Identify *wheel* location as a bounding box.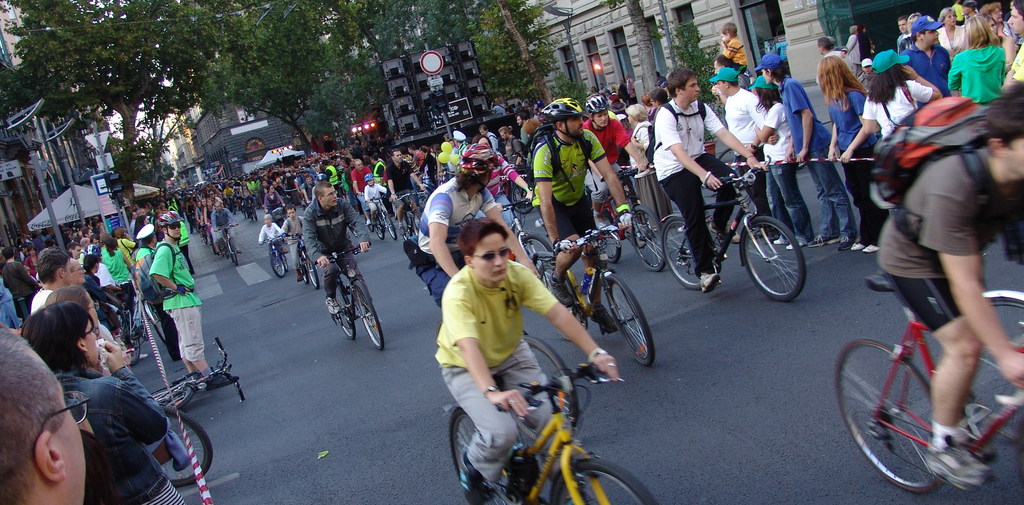
(604,275,661,374).
